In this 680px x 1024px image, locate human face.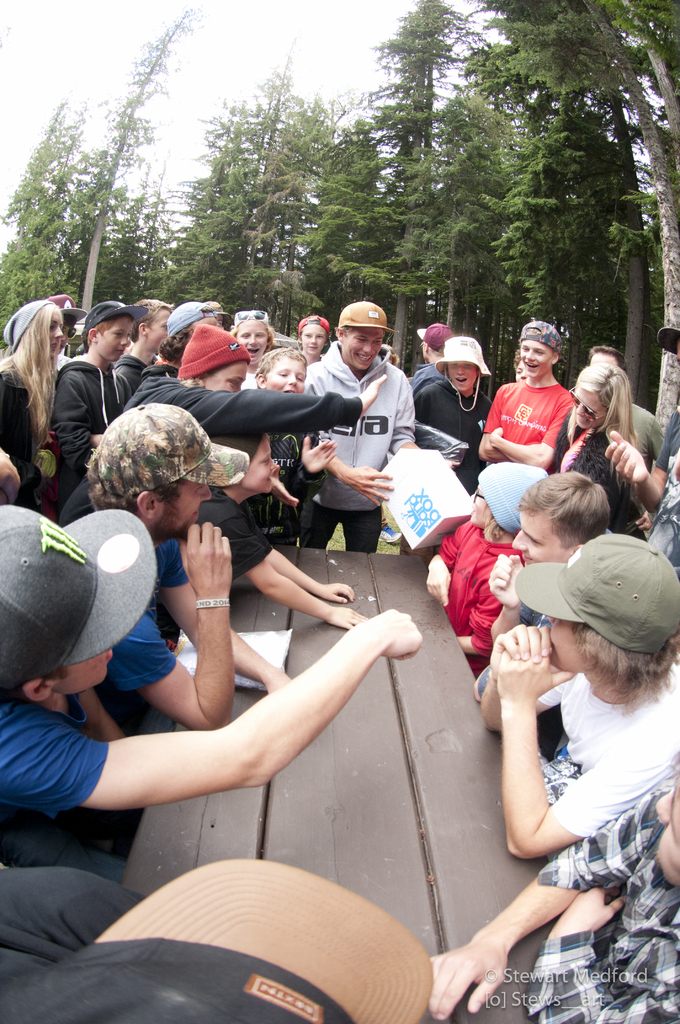
Bounding box: x1=236, y1=435, x2=280, y2=494.
